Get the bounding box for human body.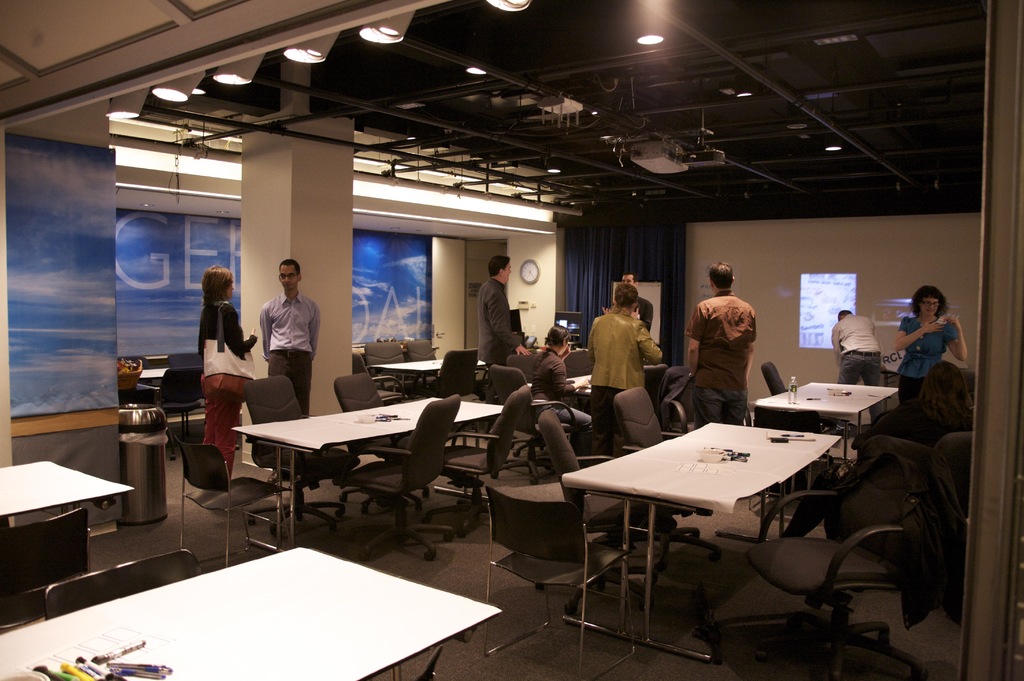
rect(255, 261, 327, 422).
